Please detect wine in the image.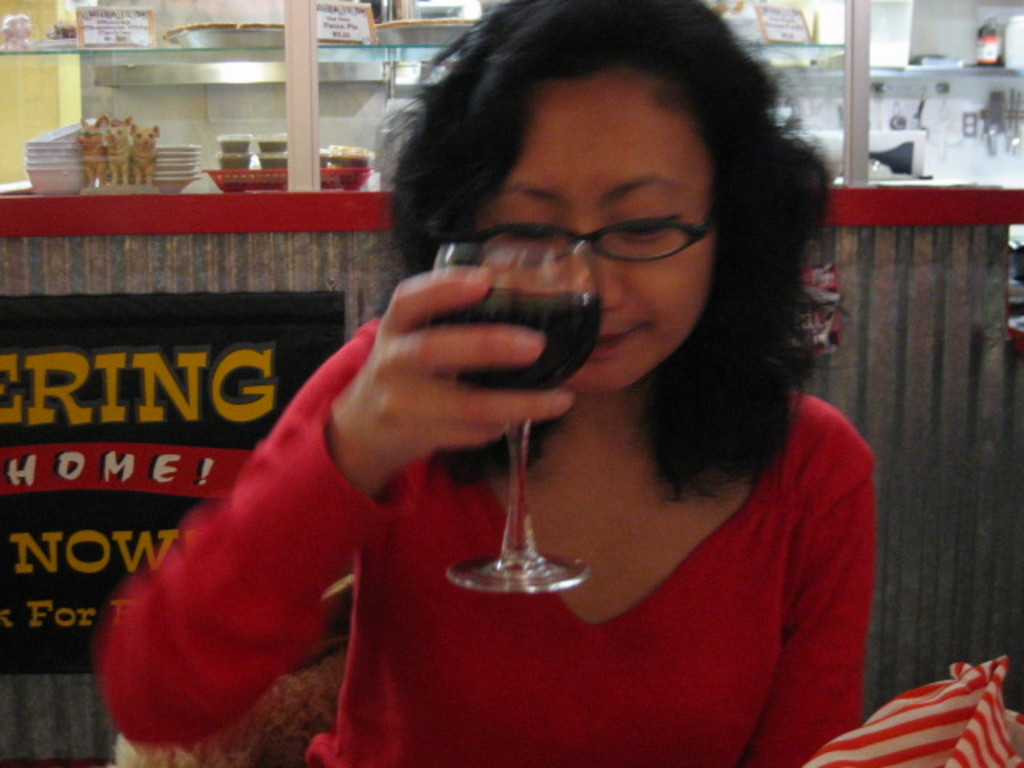
rect(434, 286, 603, 395).
